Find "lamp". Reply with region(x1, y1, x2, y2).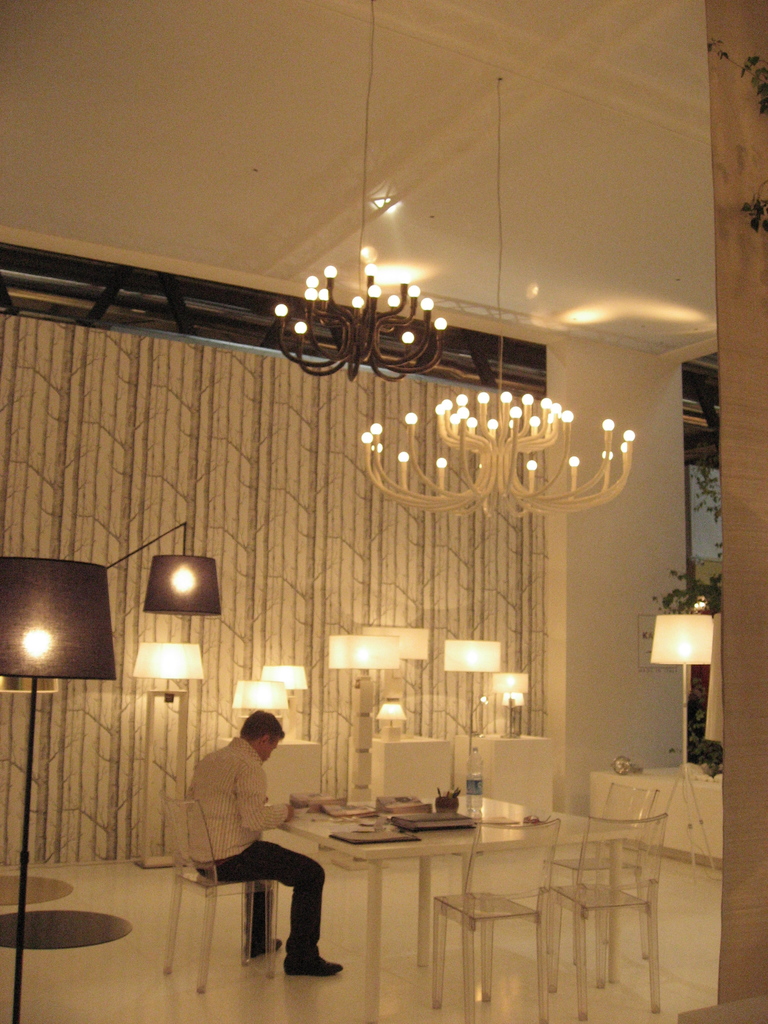
region(0, 557, 119, 1023).
